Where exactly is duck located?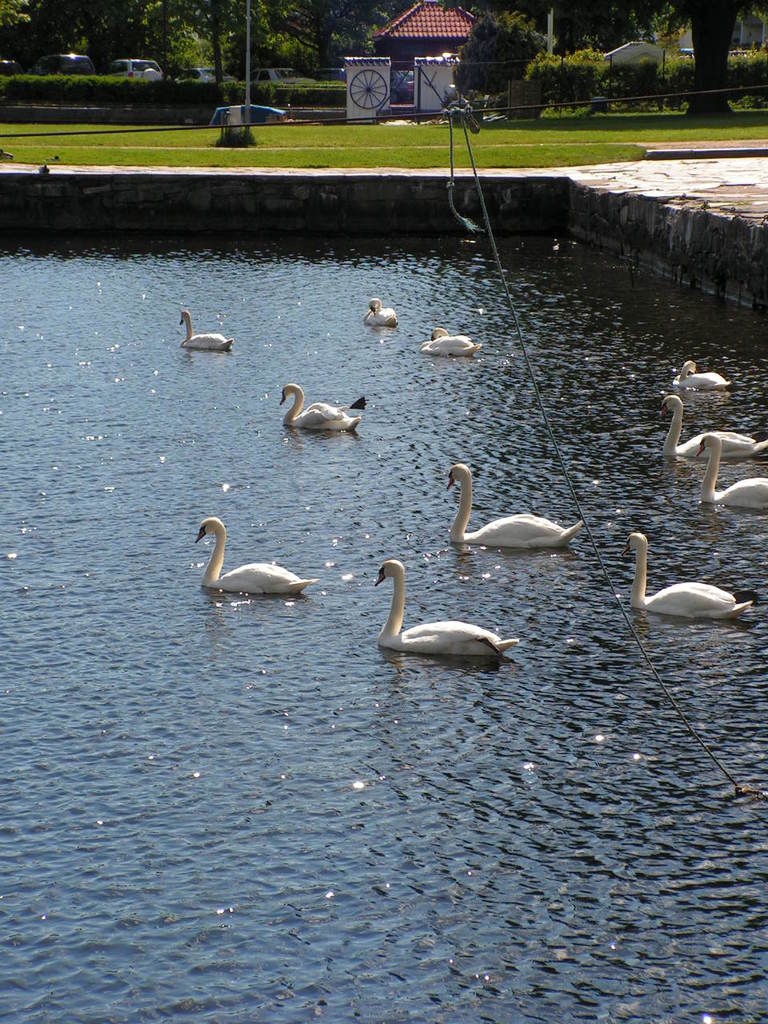
Its bounding box is (left=197, top=507, right=321, bottom=606).
